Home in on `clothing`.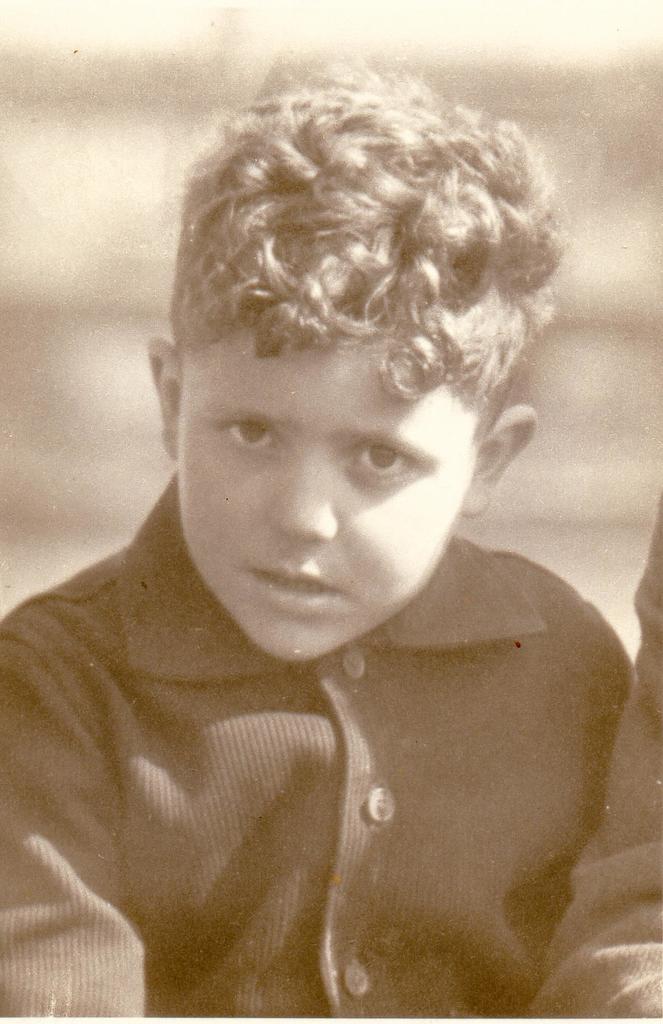
Homed in at [31, 335, 640, 1007].
